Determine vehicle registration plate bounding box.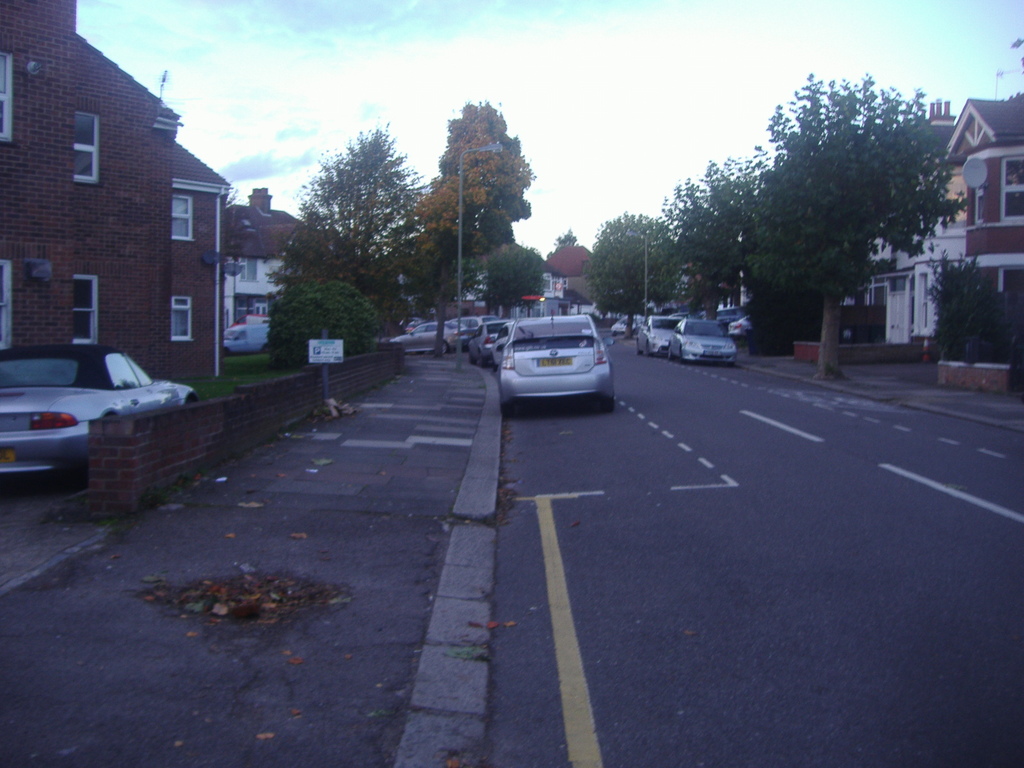
Determined: <bbox>0, 440, 16, 468</bbox>.
